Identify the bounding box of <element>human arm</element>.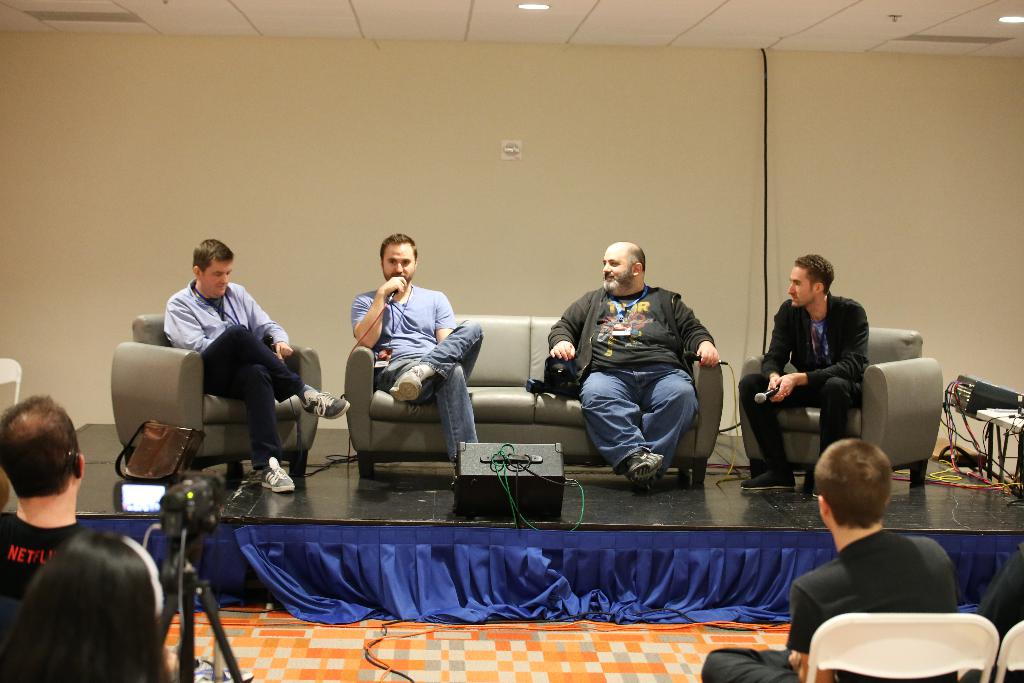
<bbox>245, 286, 294, 363</bbox>.
